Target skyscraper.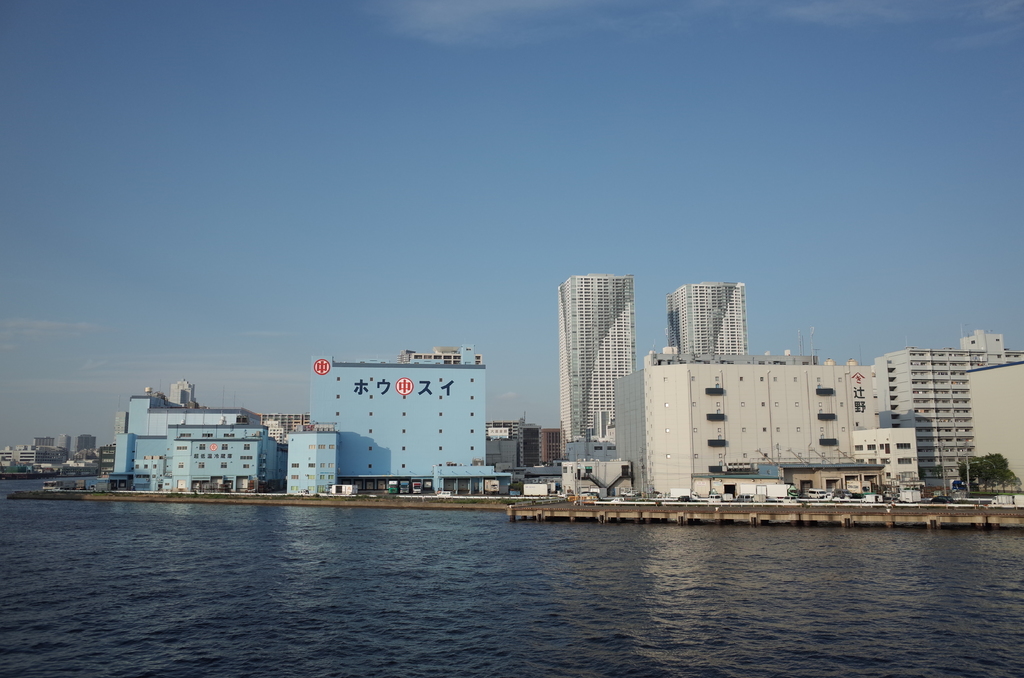
Target region: (31, 439, 54, 449).
